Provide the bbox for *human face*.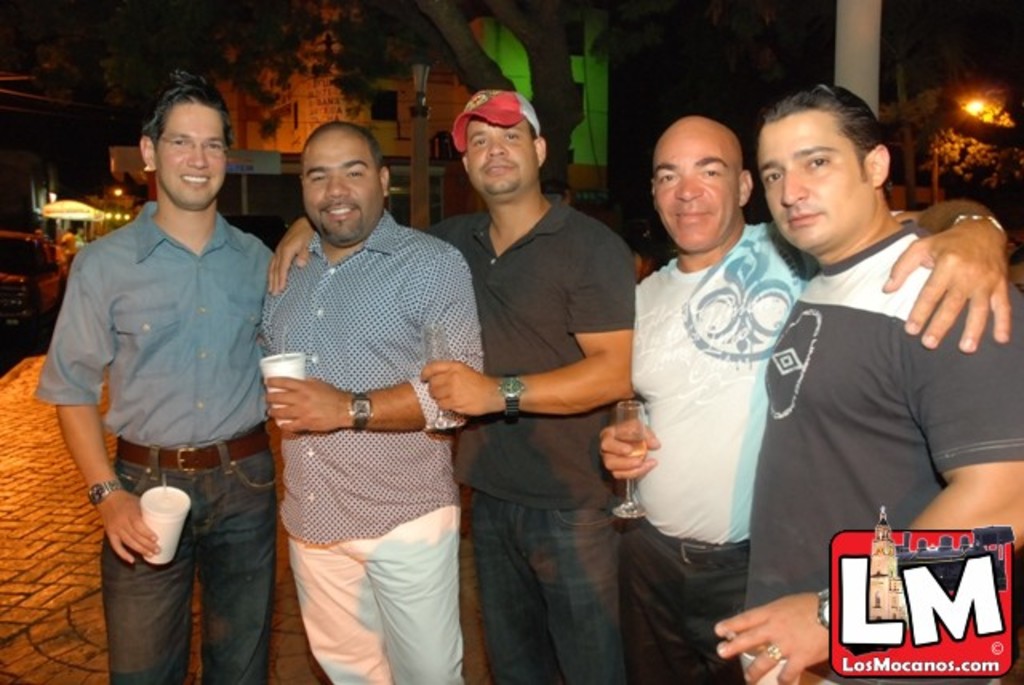
<region>160, 104, 226, 219</region>.
